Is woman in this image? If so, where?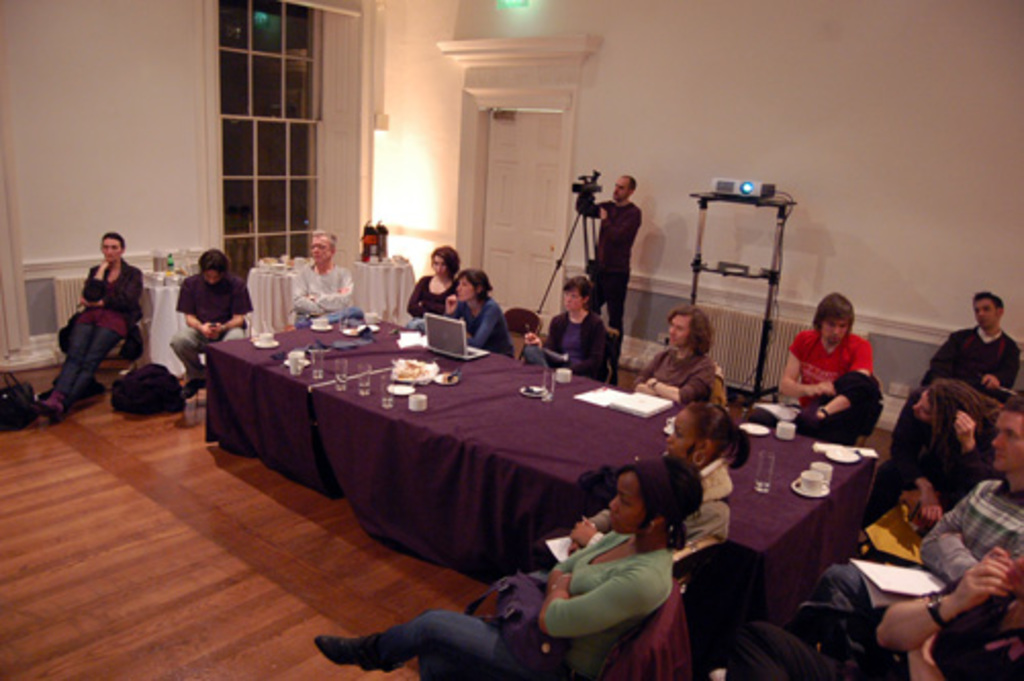
Yes, at [left=31, top=223, right=145, bottom=421].
